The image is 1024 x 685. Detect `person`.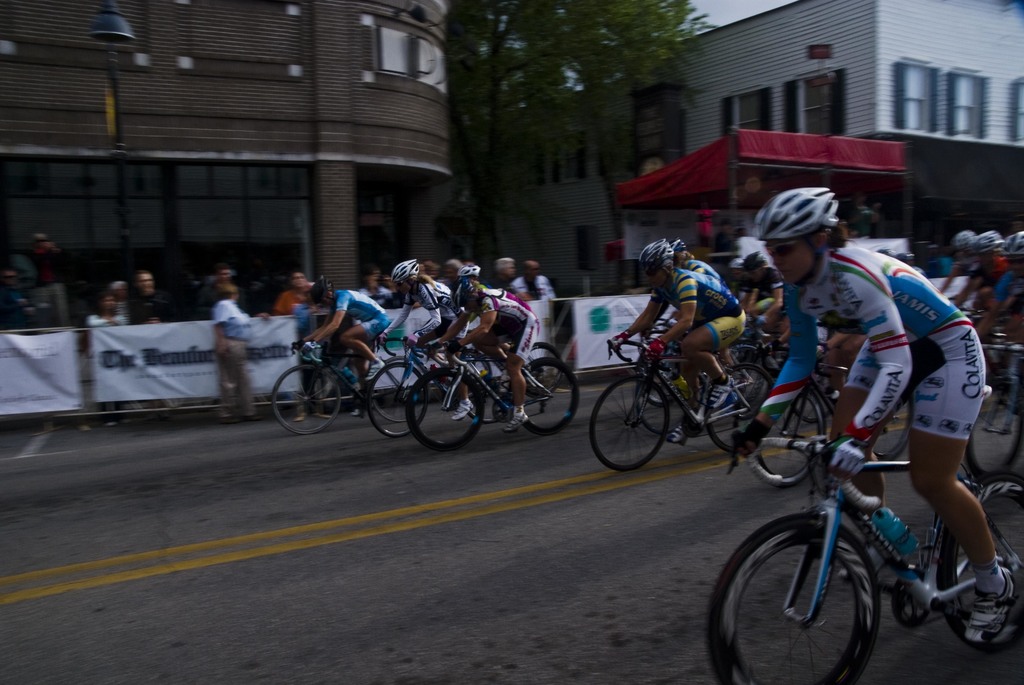
Detection: 84:293:126:329.
